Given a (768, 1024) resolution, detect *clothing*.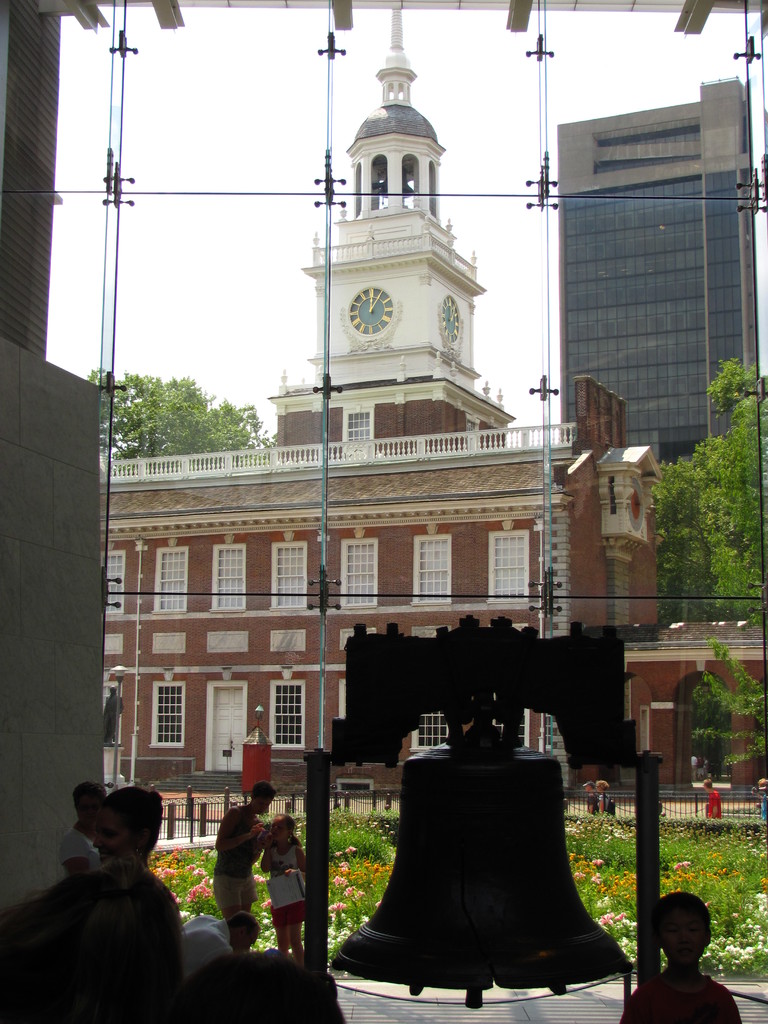
box=[269, 833, 300, 914].
